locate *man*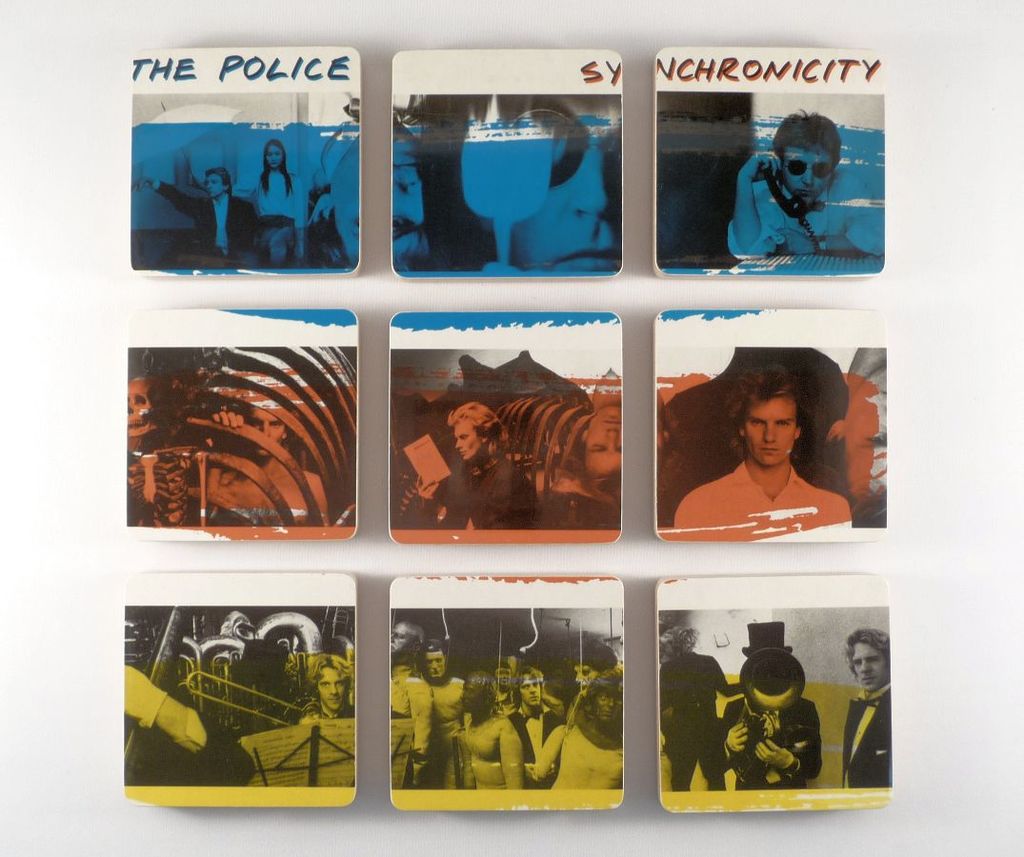
412 400 532 529
